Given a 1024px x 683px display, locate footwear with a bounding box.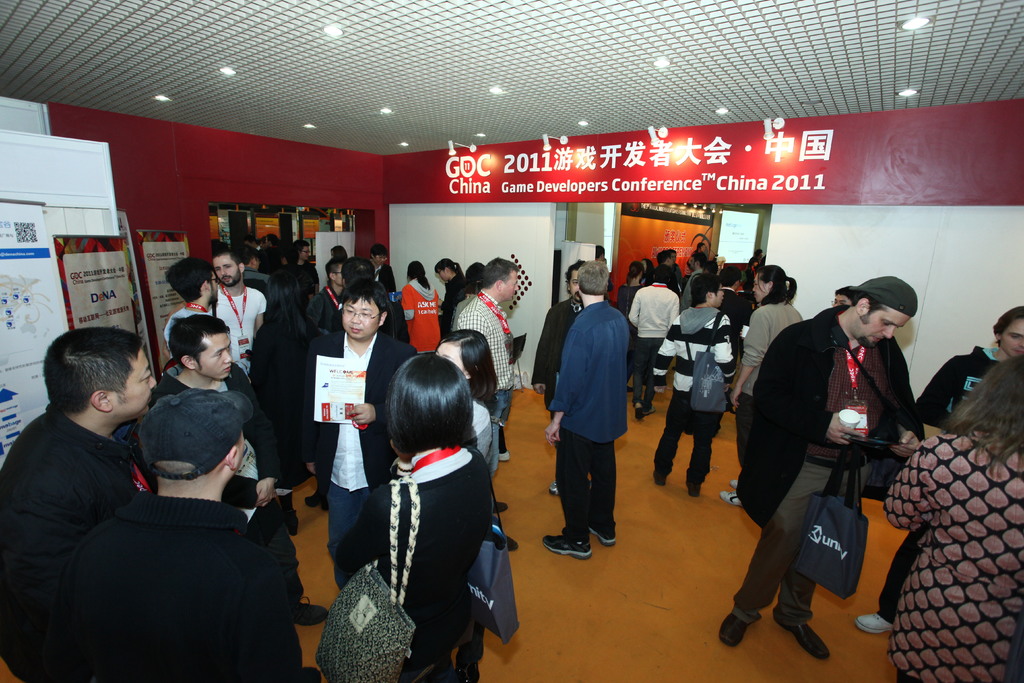
Located: {"left": 592, "top": 523, "right": 617, "bottom": 547}.
